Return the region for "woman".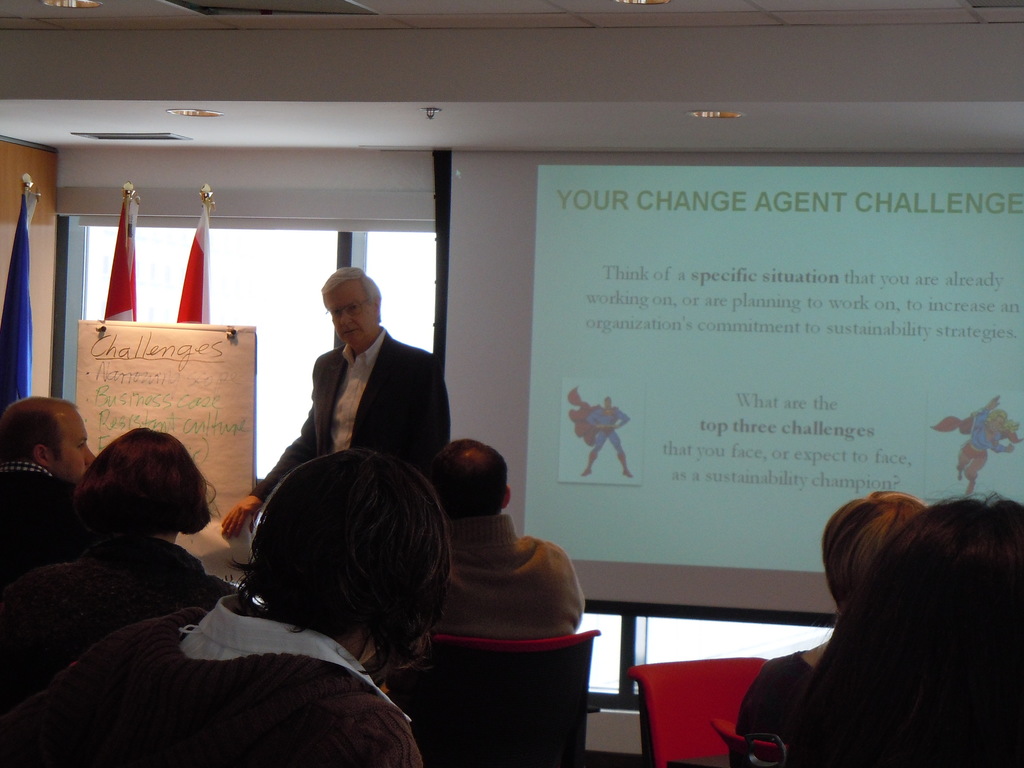
pyautogui.locateOnScreen(1, 426, 239, 675).
